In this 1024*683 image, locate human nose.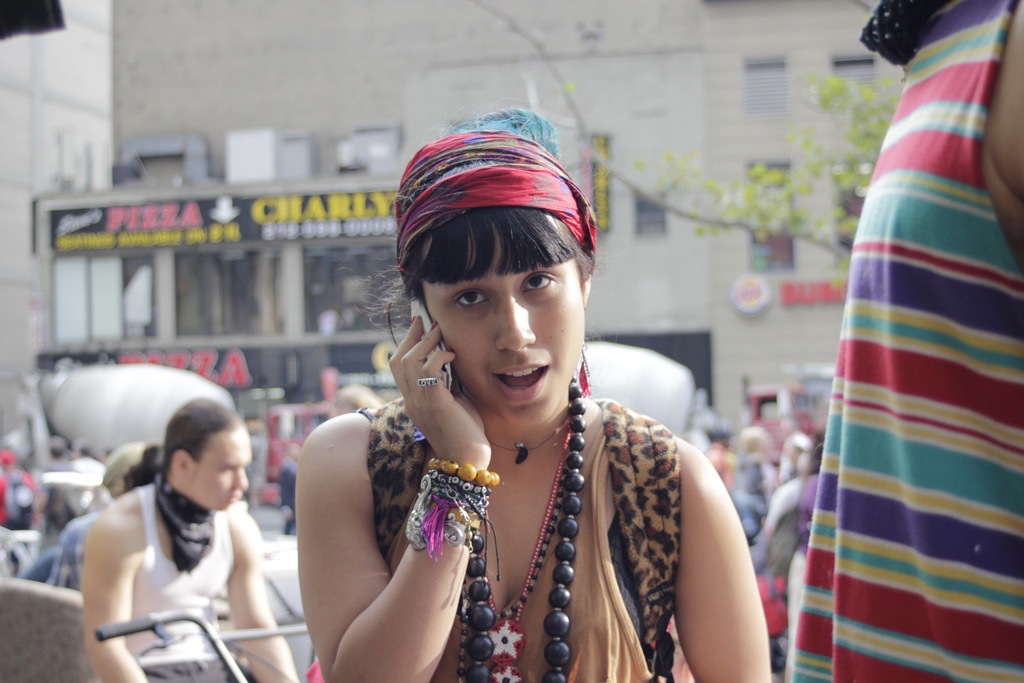
Bounding box: x1=232 y1=467 x2=248 y2=490.
